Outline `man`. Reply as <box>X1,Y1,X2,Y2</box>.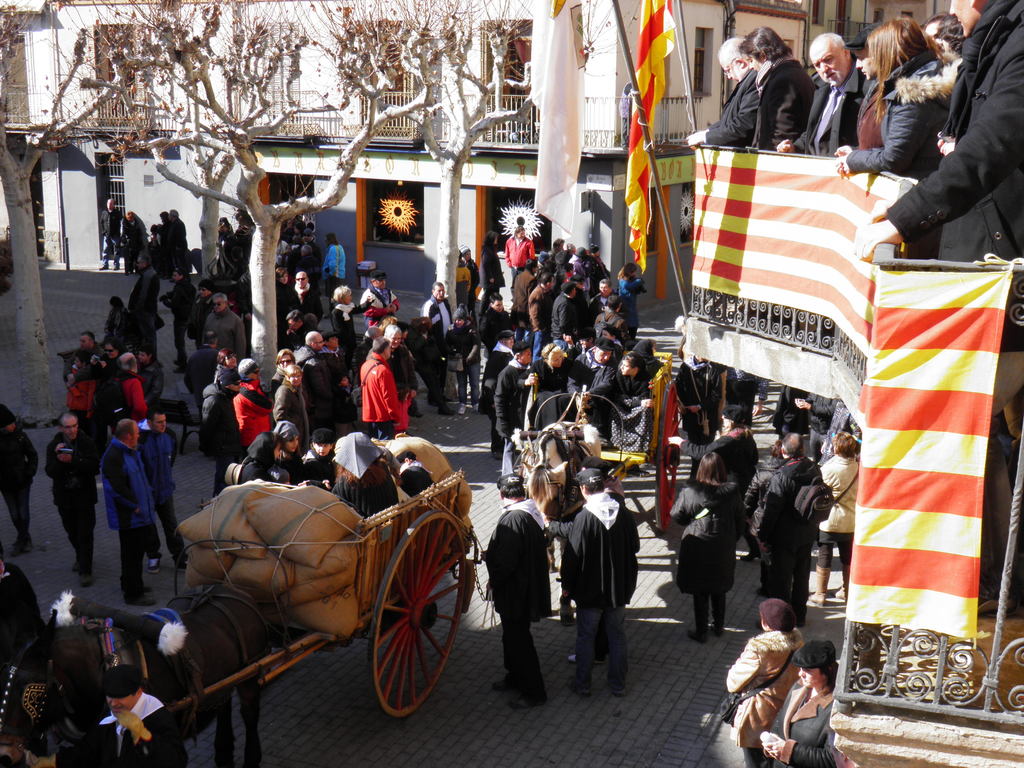
<box>361,270,401,335</box>.
